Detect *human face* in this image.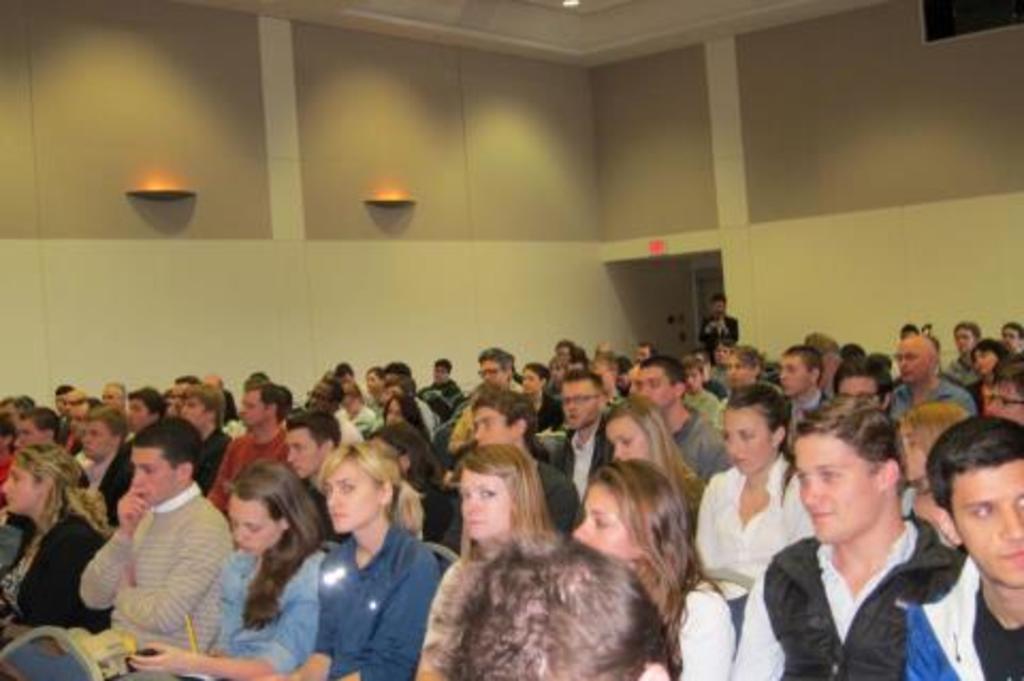
Detection: 0,406,13,429.
